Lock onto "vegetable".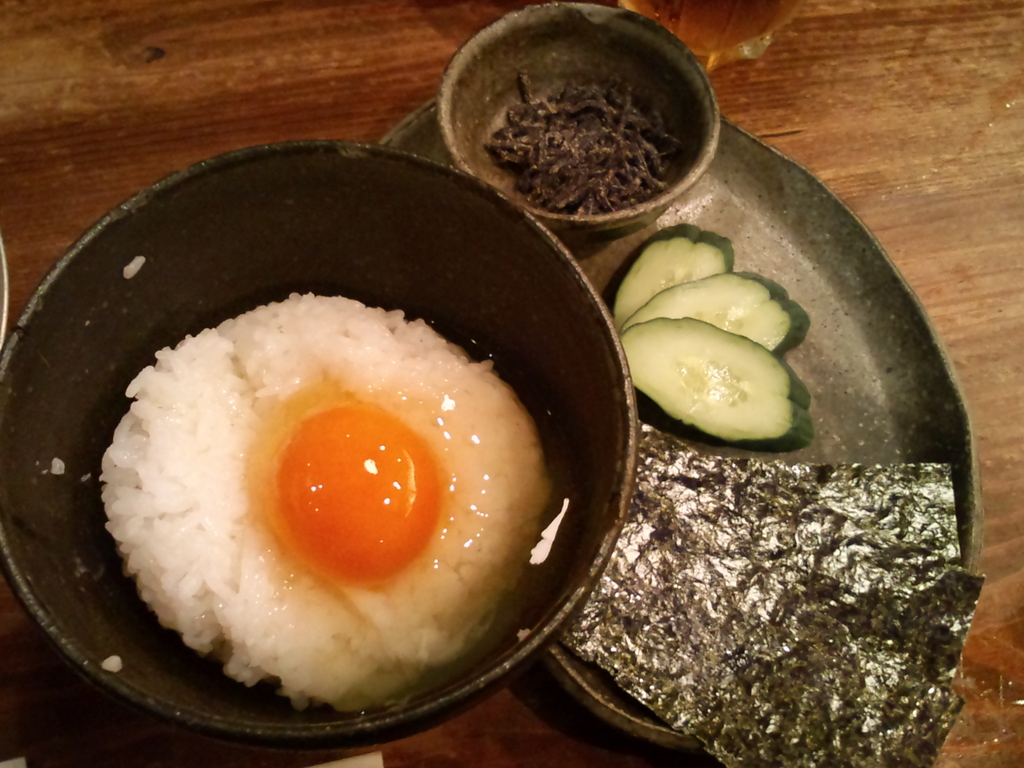
Locked: locate(619, 270, 808, 358).
